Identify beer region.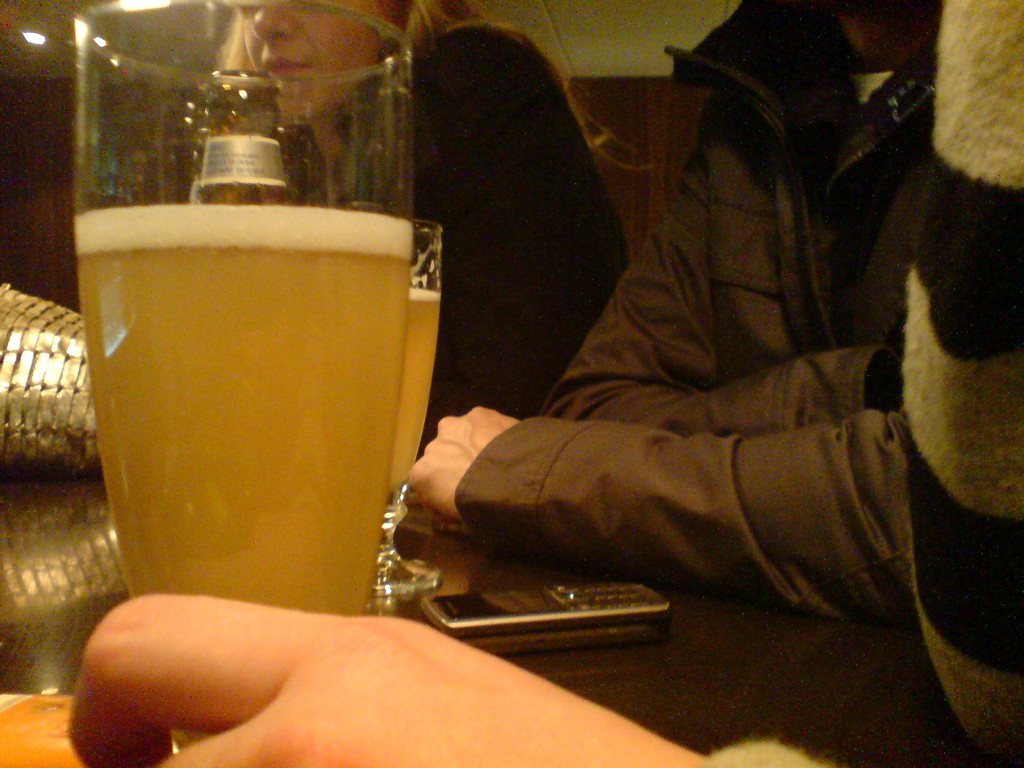
Region: 75 200 410 611.
